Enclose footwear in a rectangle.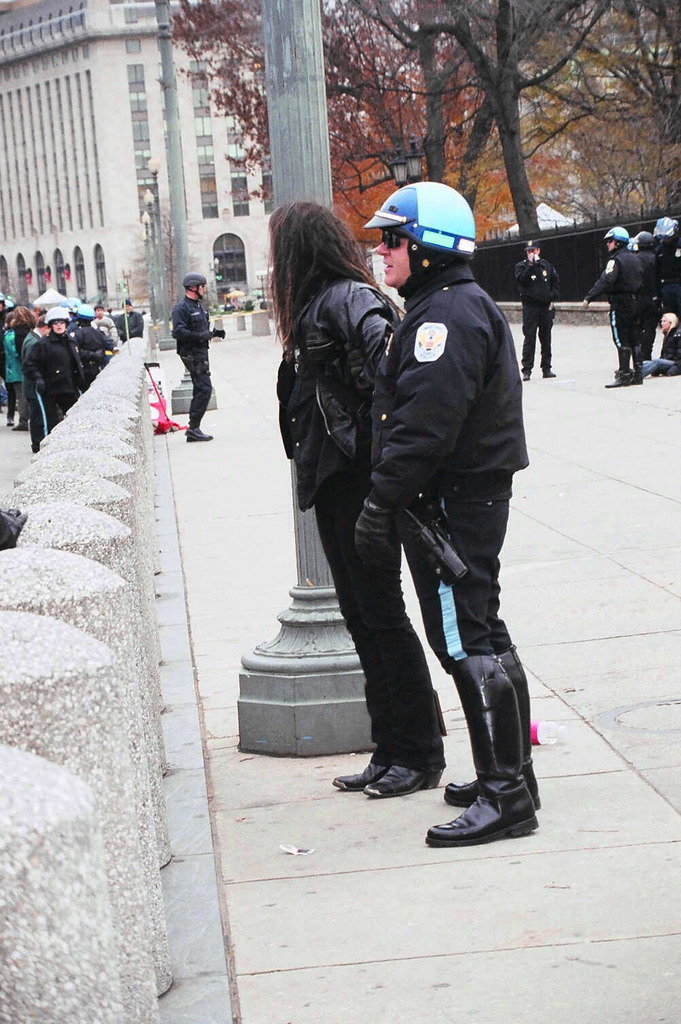
x1=542 y1=369 x2=554 y2=375.
